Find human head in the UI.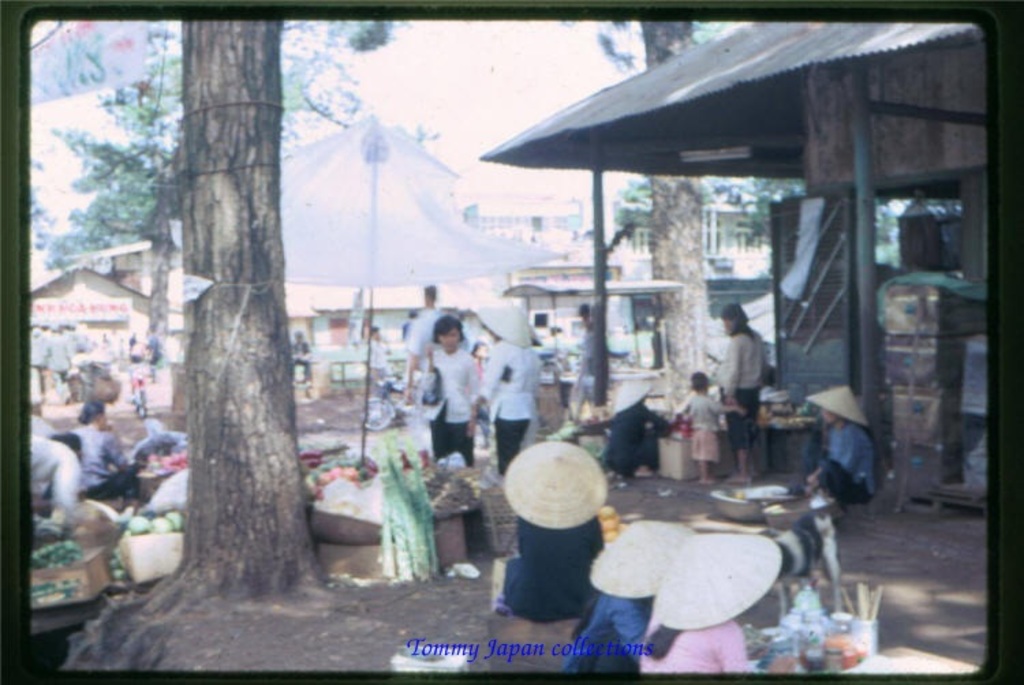
UI element at crop(578, 302, 587, 327).
